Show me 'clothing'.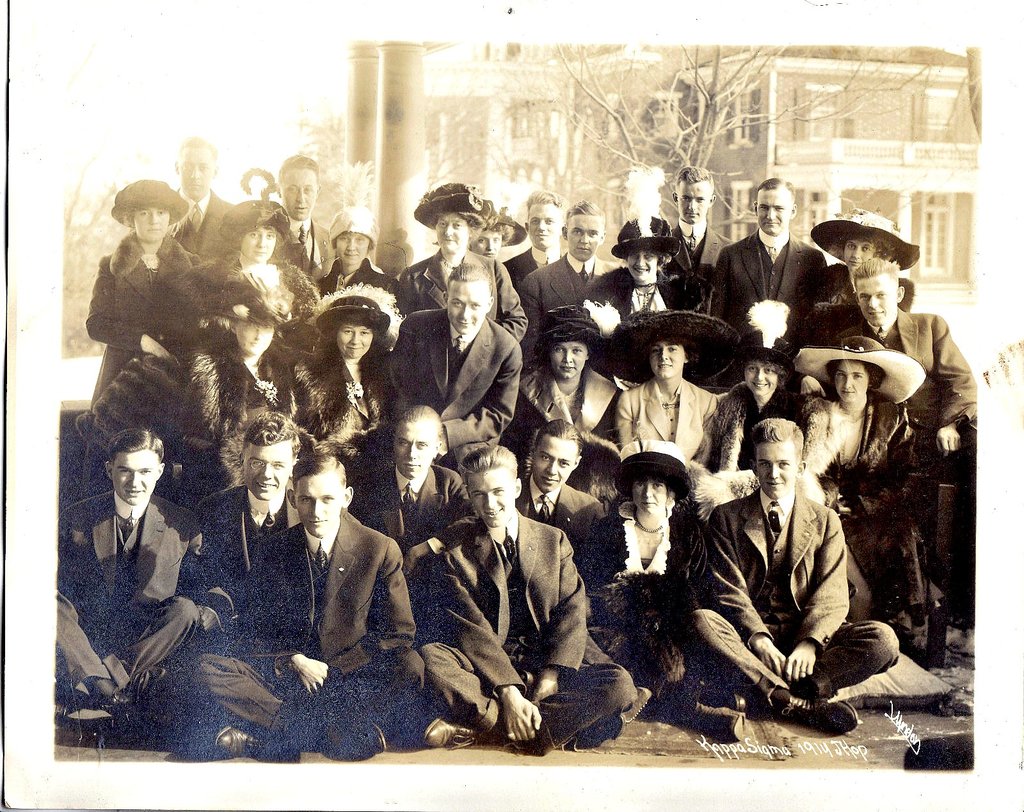
'clothing' is here: [278, 479, 411, 697].
